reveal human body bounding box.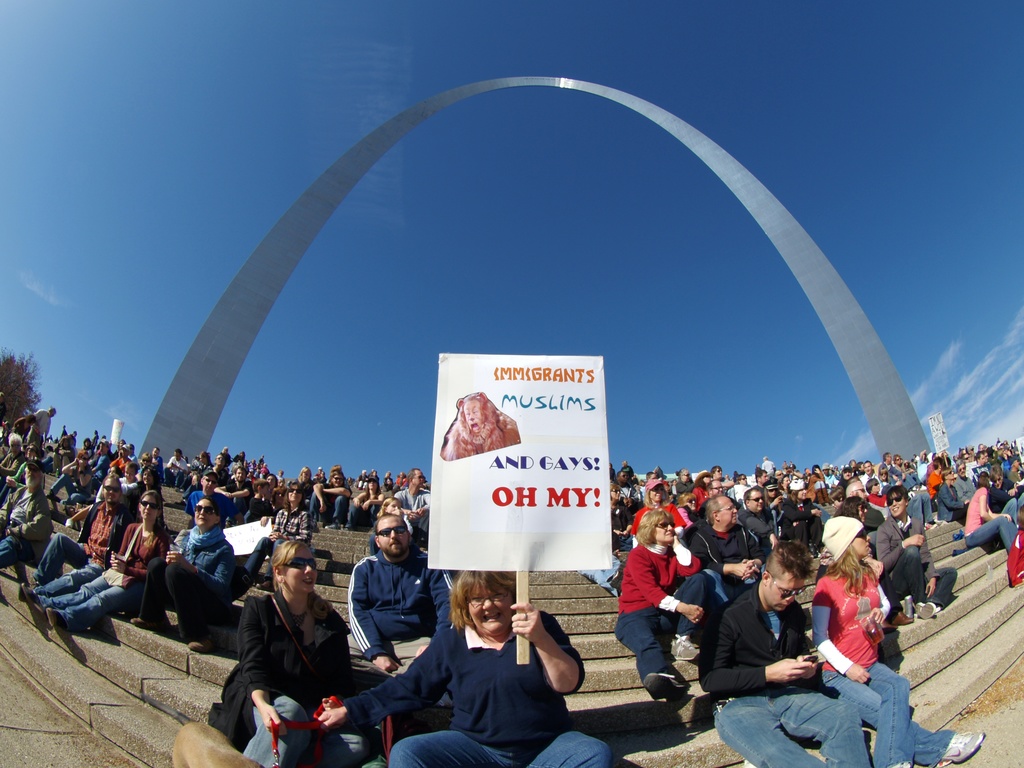
Revealed: (207, 536, 372, 767).
